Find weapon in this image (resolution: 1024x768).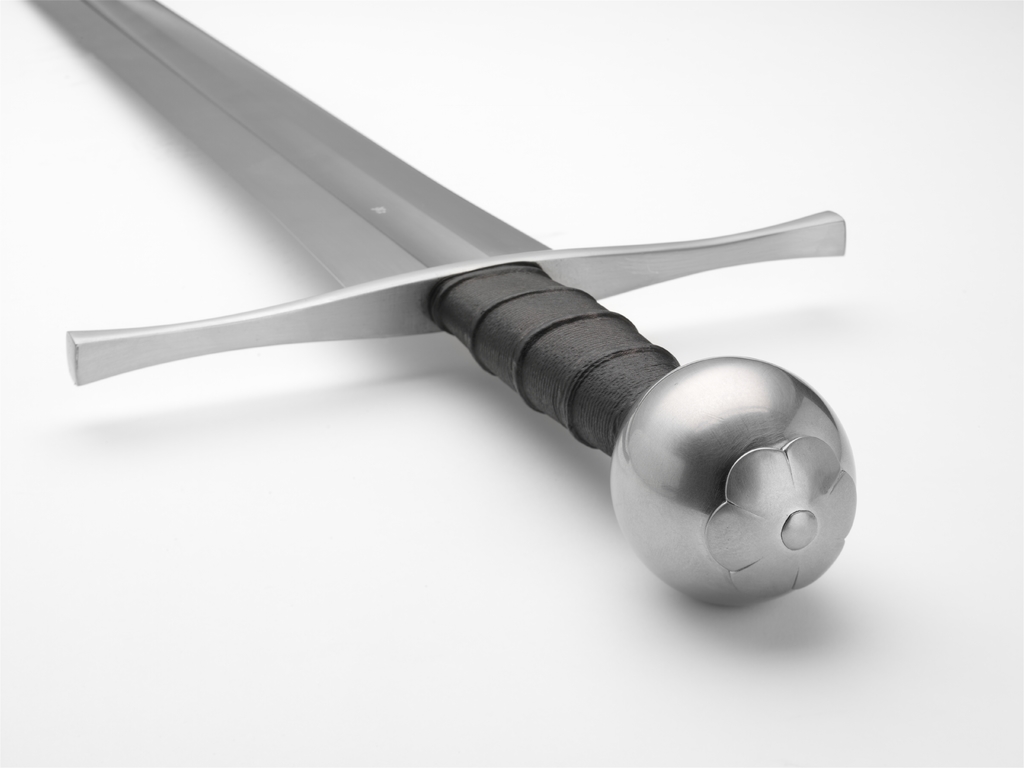
l=26, t=0, r=842, b=639.
